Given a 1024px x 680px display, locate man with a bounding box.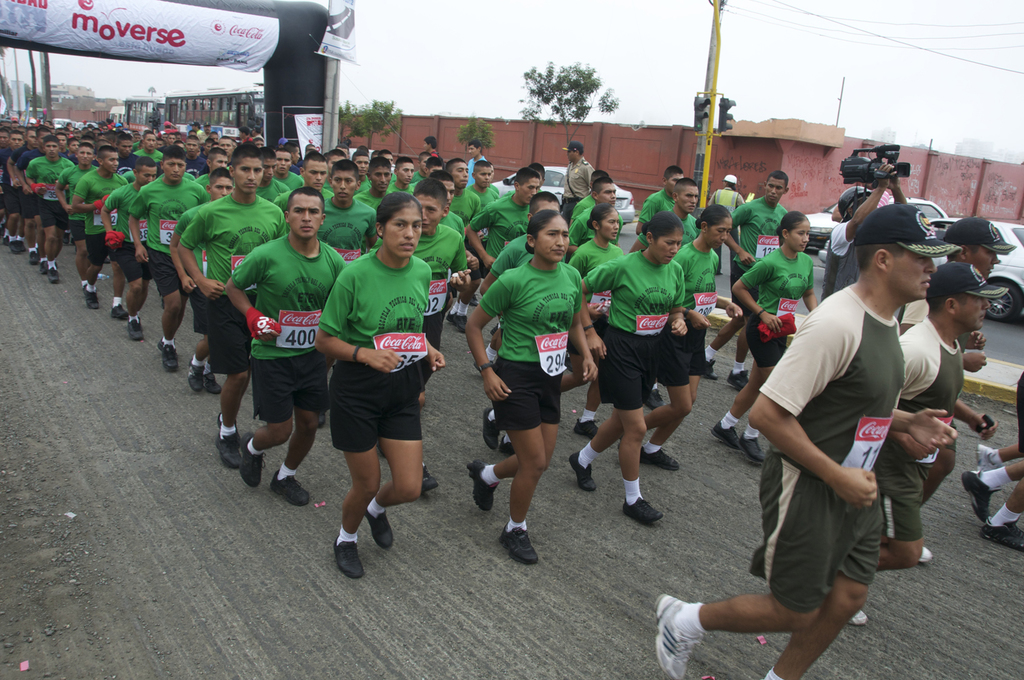
Located: 629/178/700/252.
